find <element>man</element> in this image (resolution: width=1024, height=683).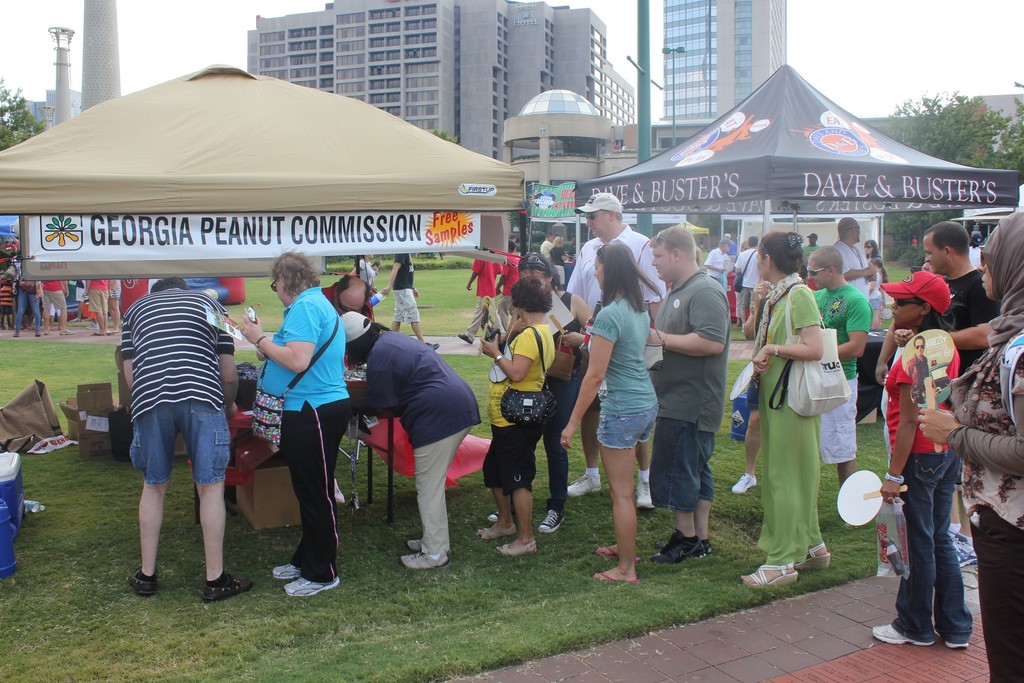
crop(321, 272, 376, 503).
